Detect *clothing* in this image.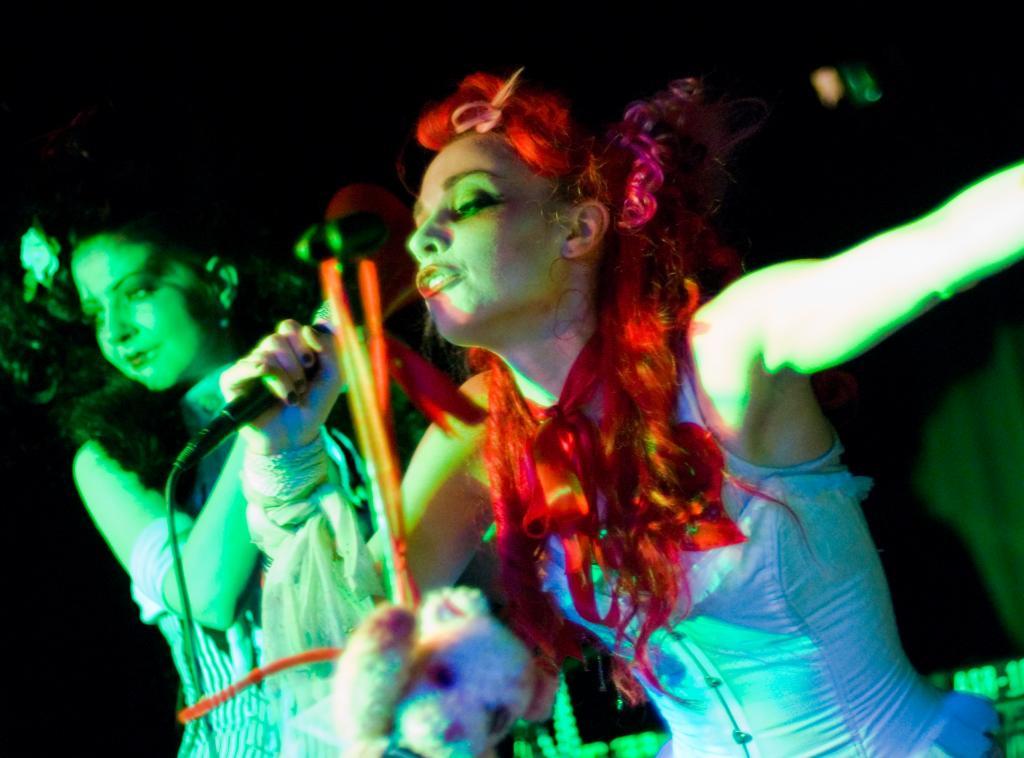
Detection: x1=543, y1=366, x2=1003, y2=757.
